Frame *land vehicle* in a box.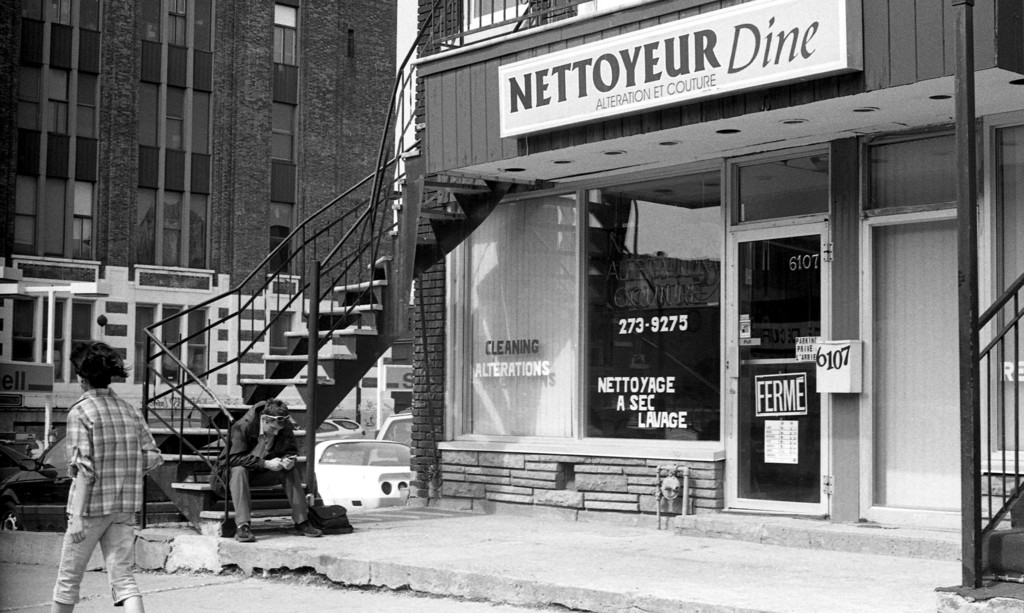
380/416/408/445.
